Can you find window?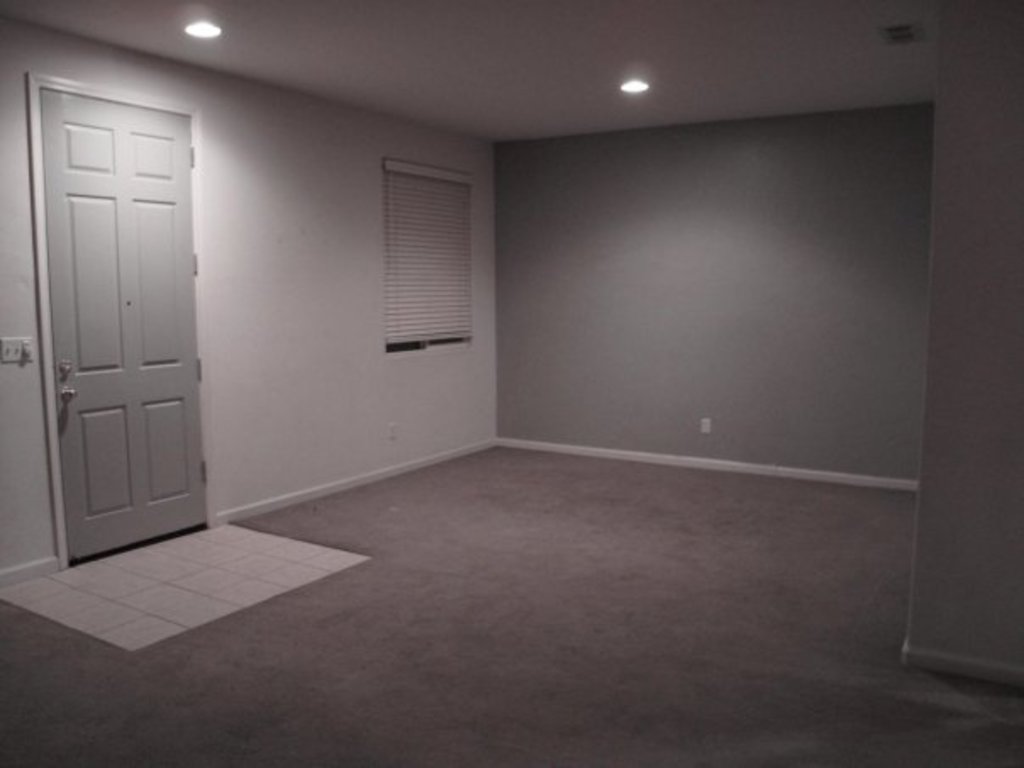
Yes, bounding box: select_region(376, 161, 480, 358).
